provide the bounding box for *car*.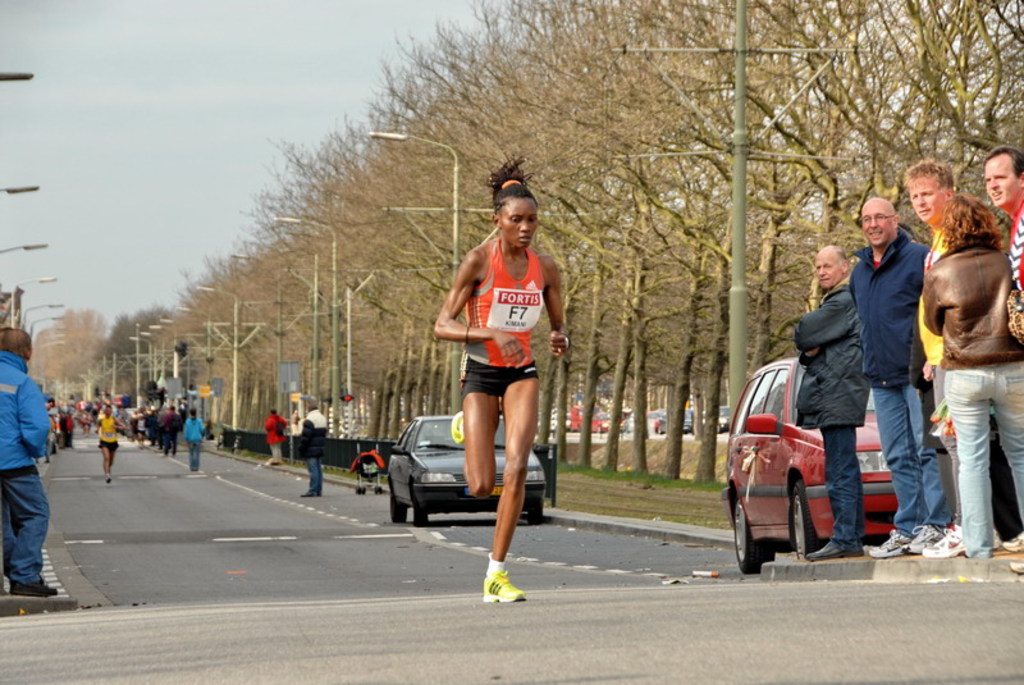
[left=387, top=412, right=547, bottom=526].
